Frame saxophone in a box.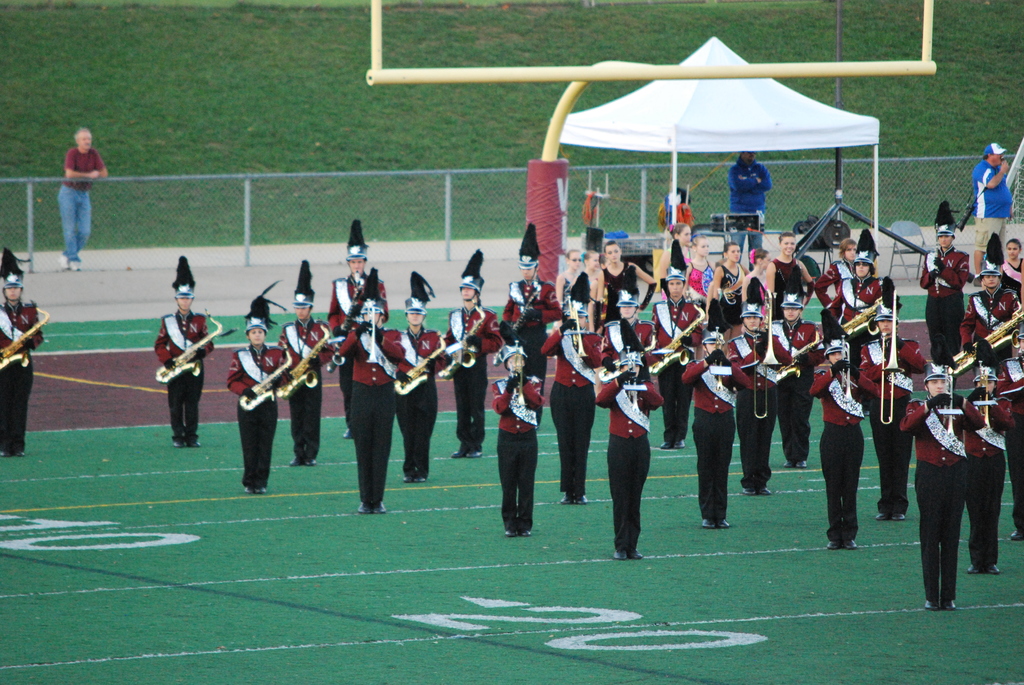
box=[942, 290, 1023, 379].
